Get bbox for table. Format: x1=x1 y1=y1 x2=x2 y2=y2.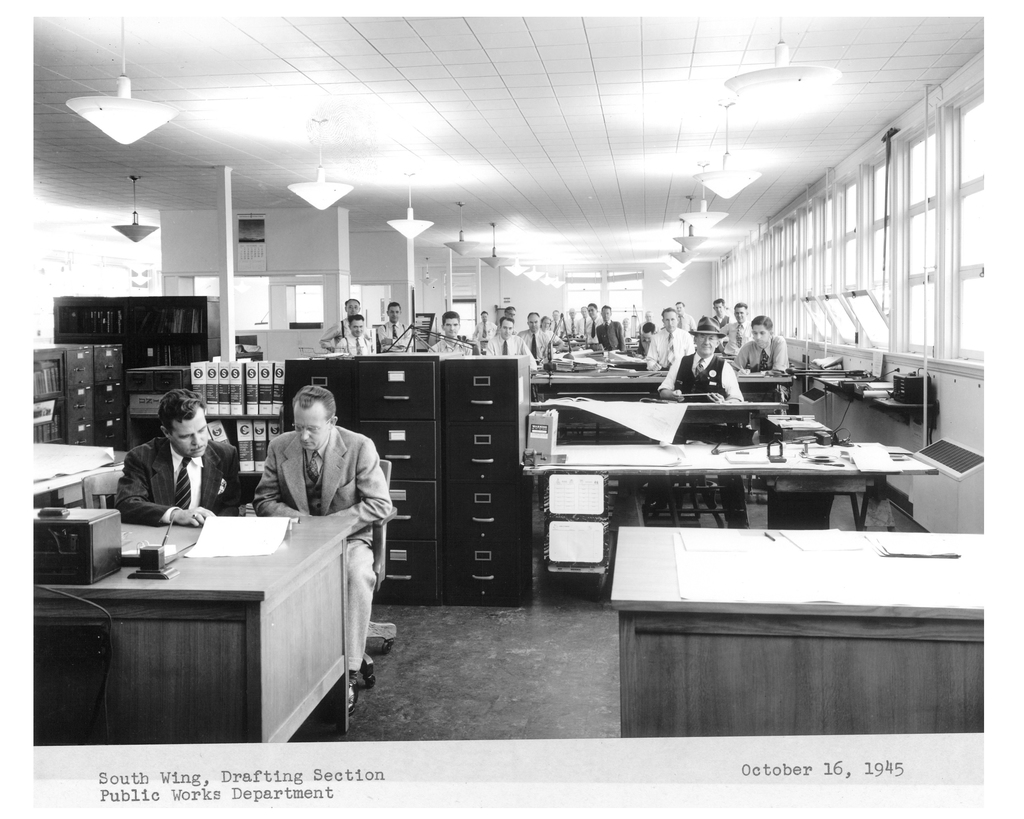
x1=40 y1=492 x2=360 y2=747.
